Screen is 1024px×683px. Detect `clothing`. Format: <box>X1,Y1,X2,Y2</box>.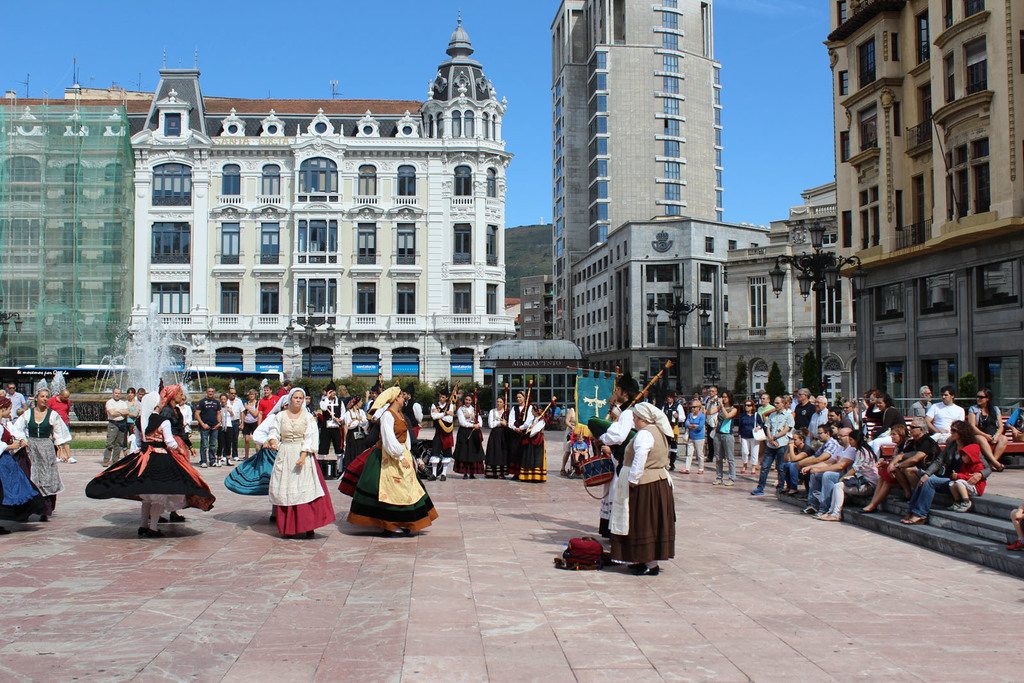
<box>755,398,804,485</box>.
